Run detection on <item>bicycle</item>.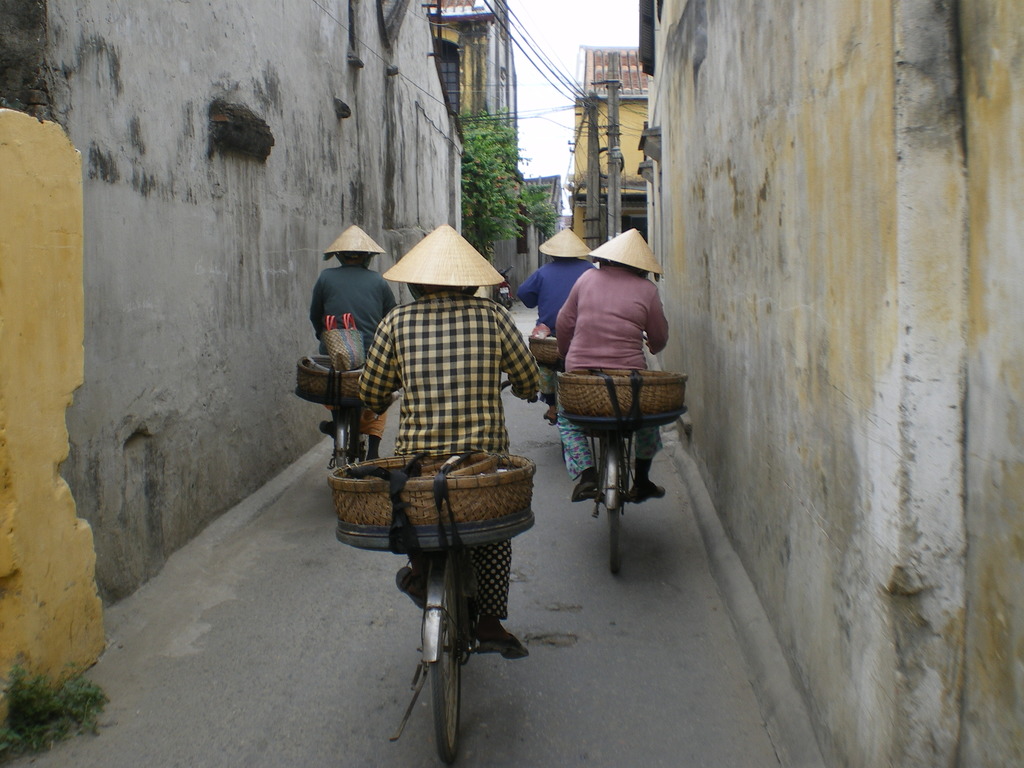
Result: x1=327, y1=405, x2=362, y2=474.
